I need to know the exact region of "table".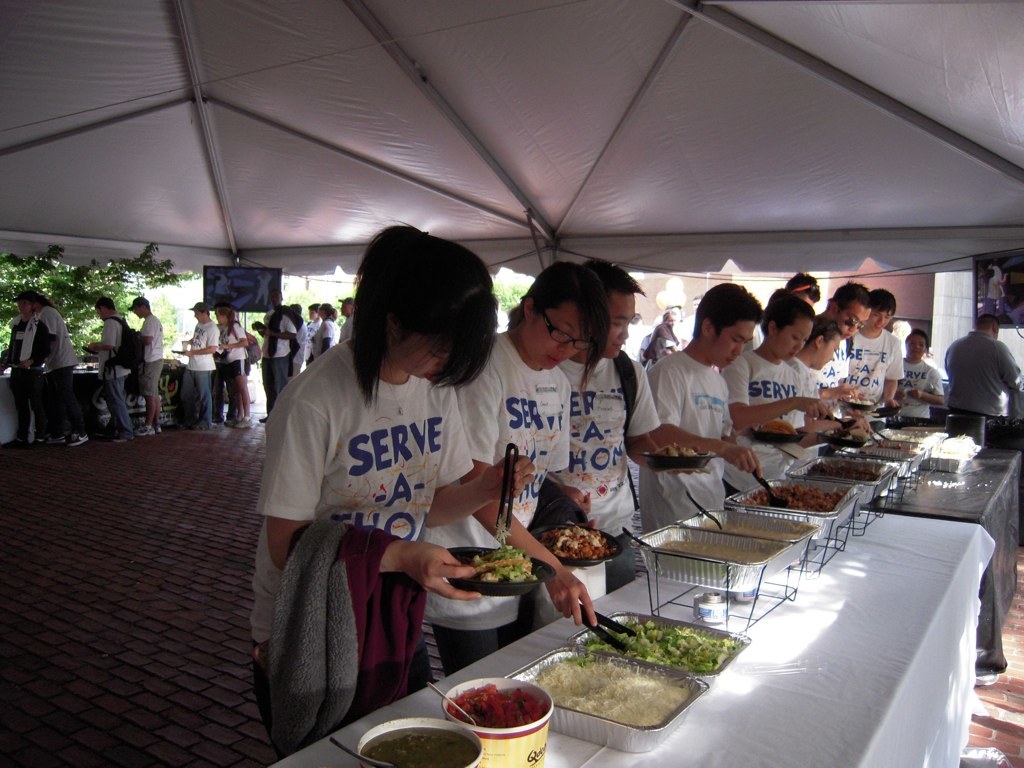
Region: rect(267, 494, 992, 767).
